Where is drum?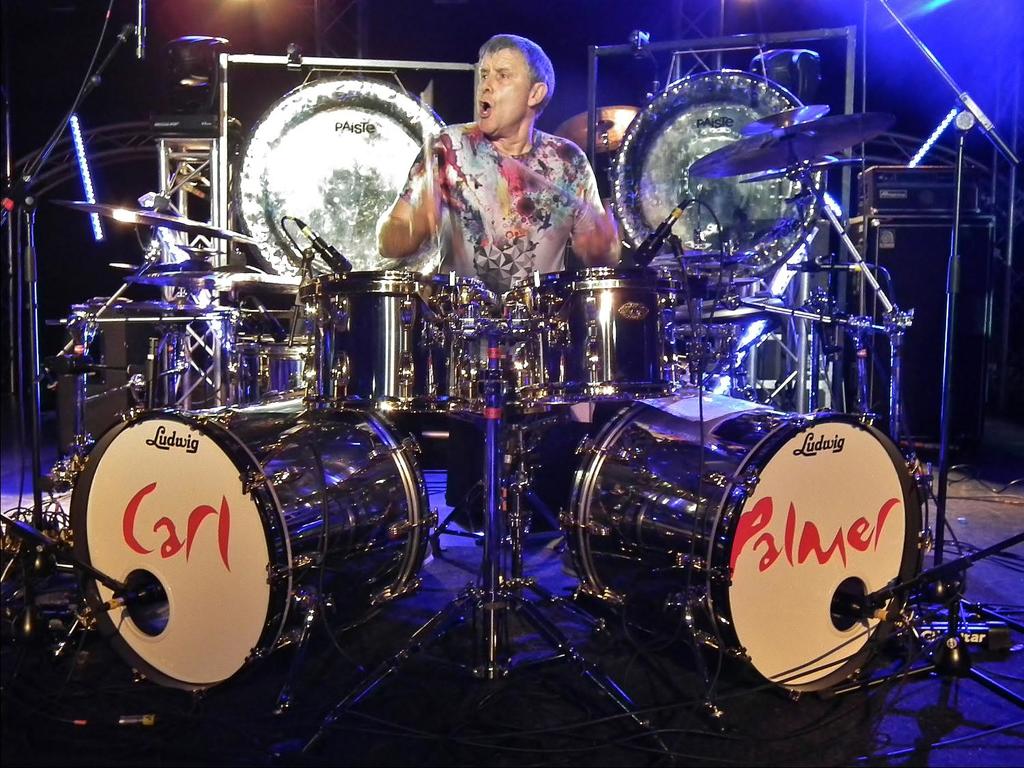
box=[506, 271, 694, 409].
